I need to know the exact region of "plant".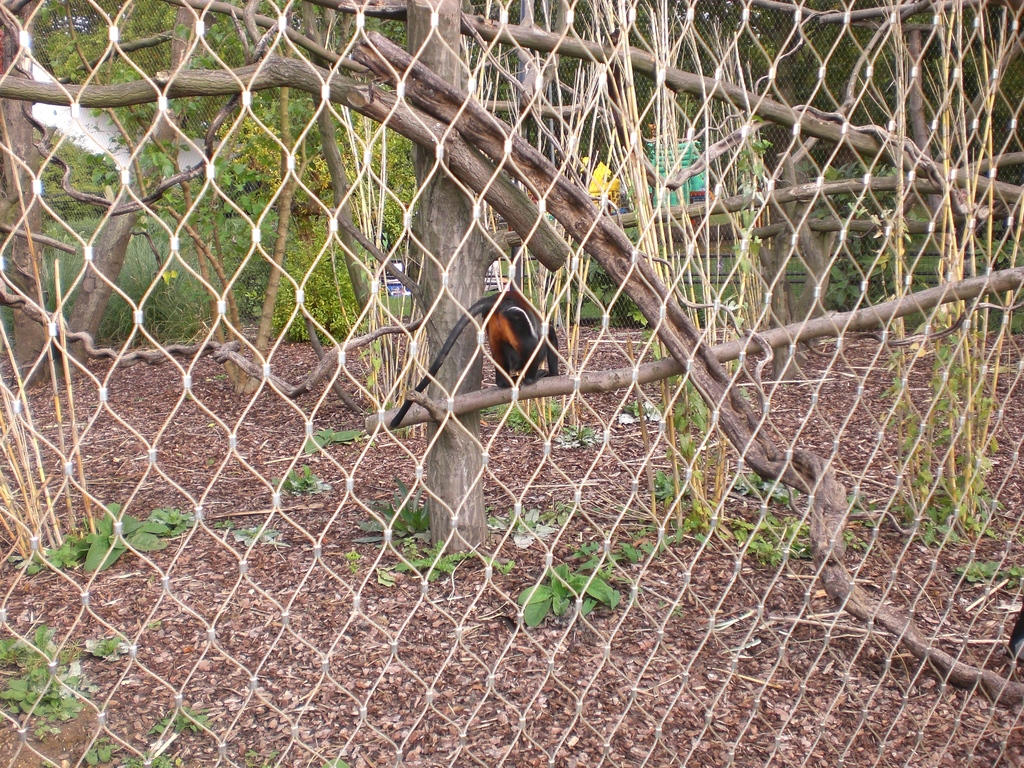
Region: box(785, 511, 813, 568).
